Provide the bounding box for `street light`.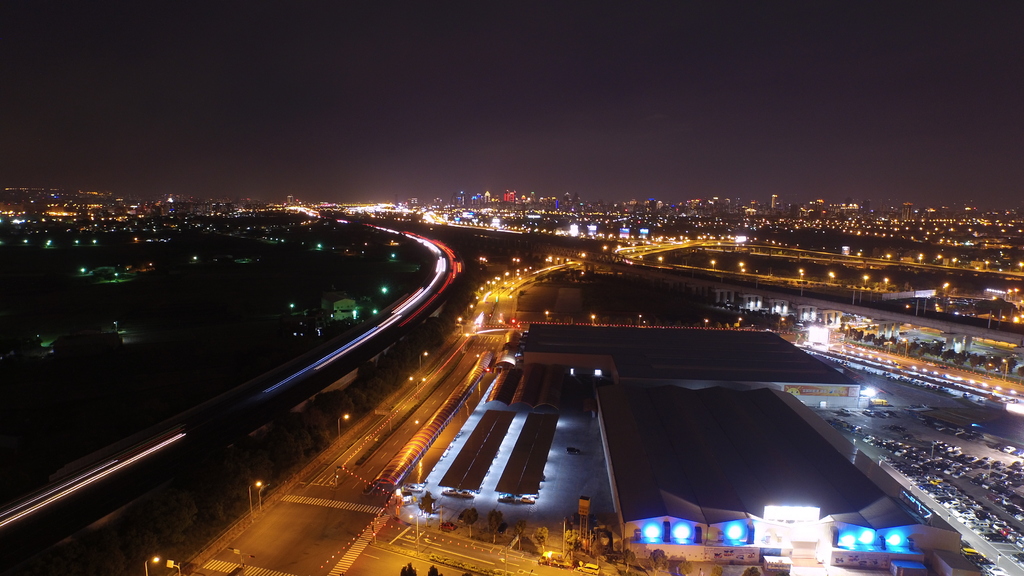
locate(404, 375, 428, 400).
